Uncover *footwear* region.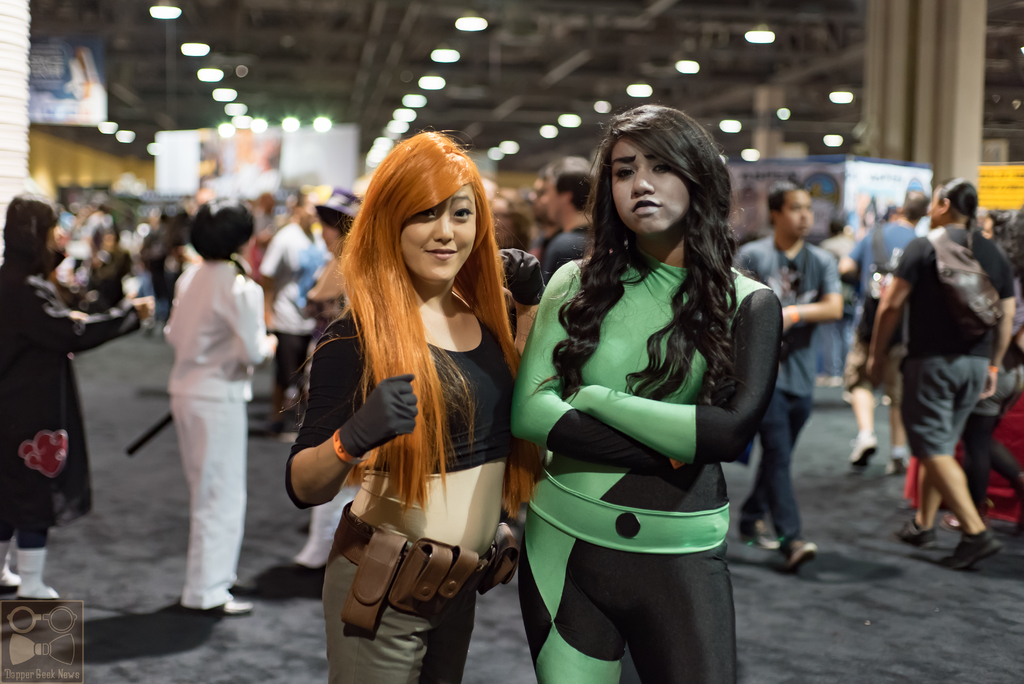
Uncovered: <bbox>221, 599, 260, 609</bbox>.
